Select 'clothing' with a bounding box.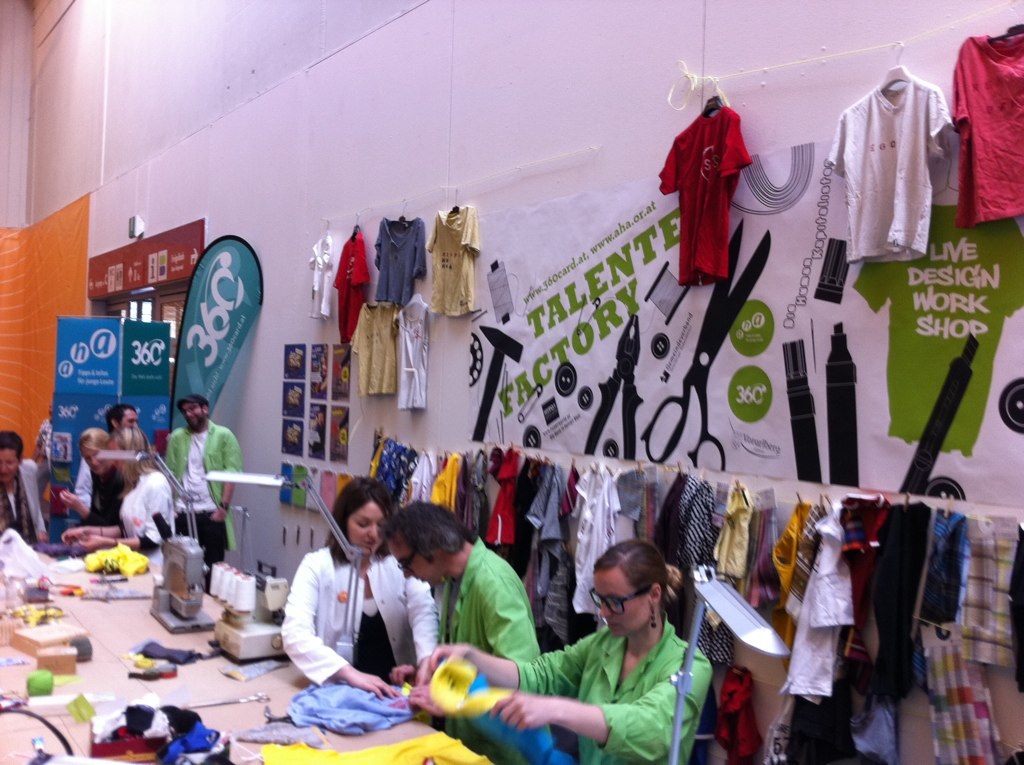
crop(0, 460, 52, 537).
